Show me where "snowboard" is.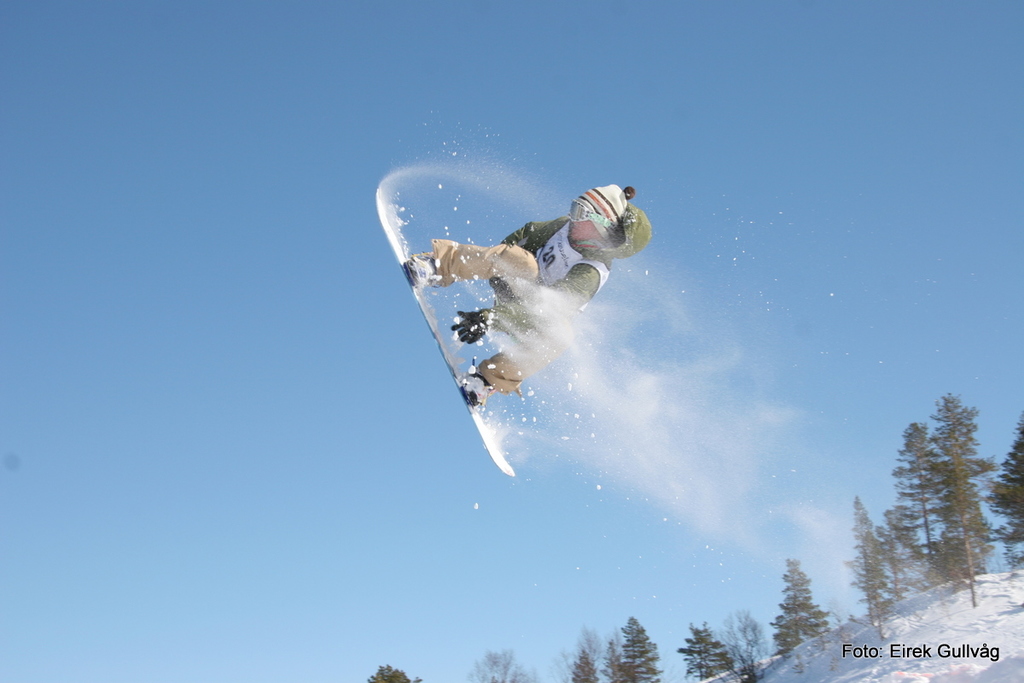
"snowboard" is at 376,182,515,479.
